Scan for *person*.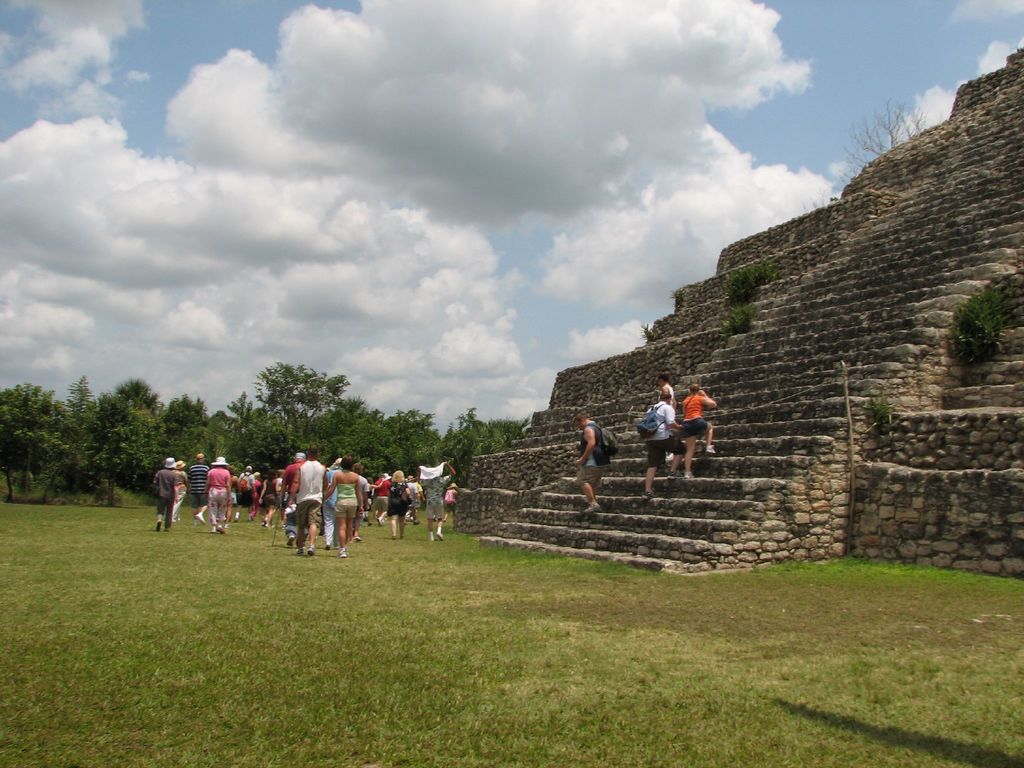
Scan result: Rect(660, 372, 675, 452).
